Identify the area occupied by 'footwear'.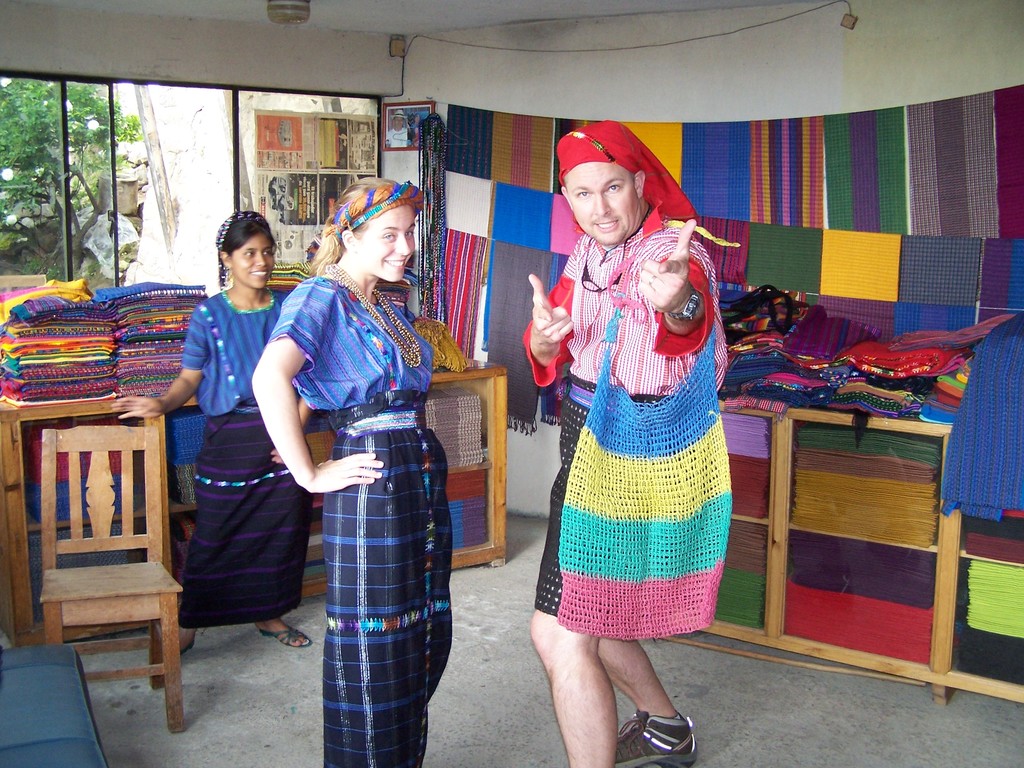
Area: detection(612, 706, 699, 766).
